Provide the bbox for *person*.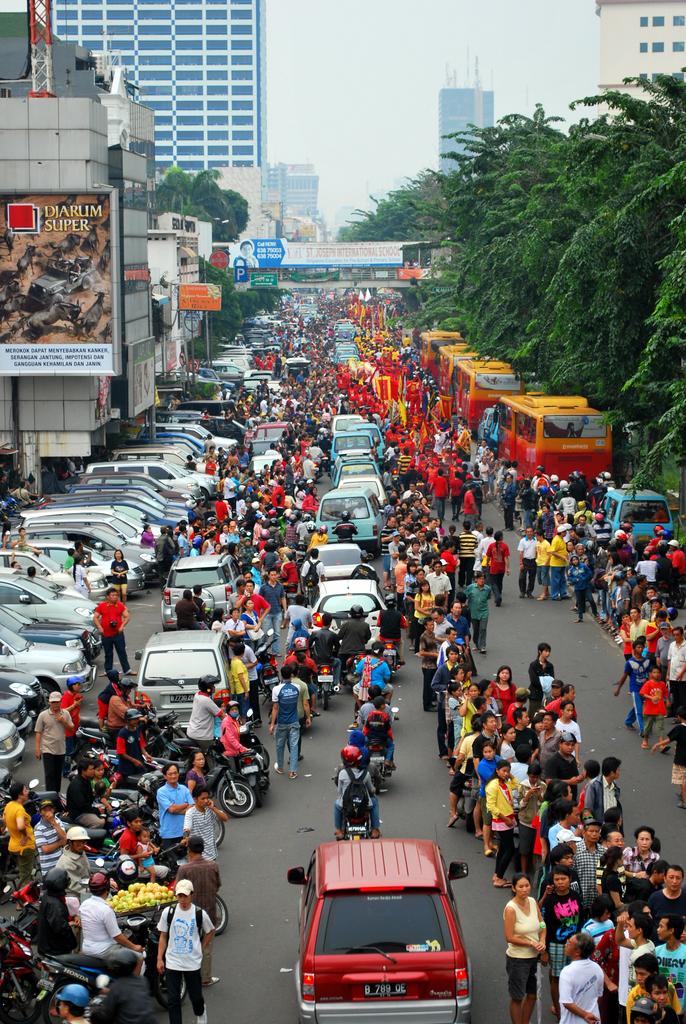
219,702,251,762.
